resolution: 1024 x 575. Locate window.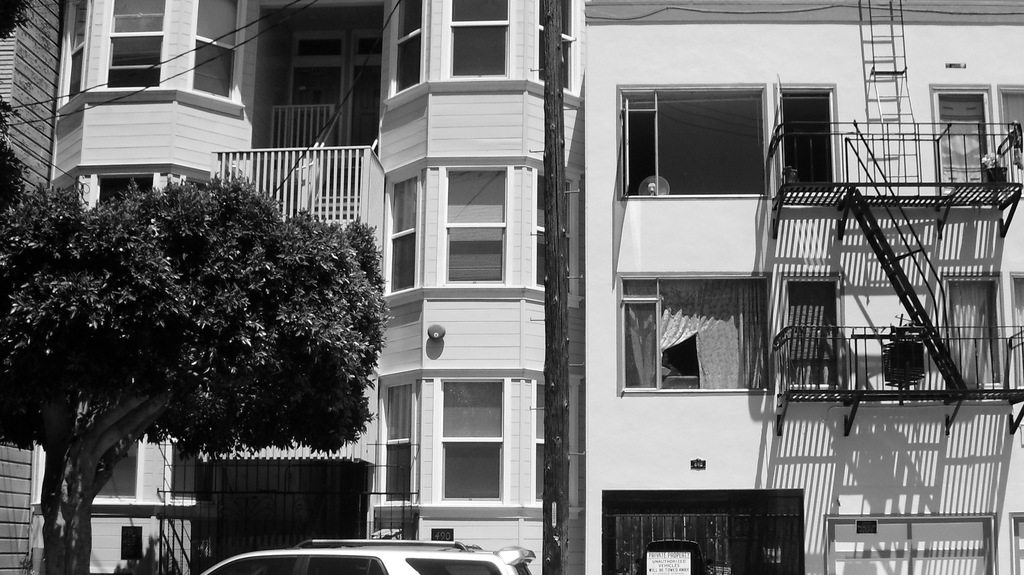
609:77:845:203.
